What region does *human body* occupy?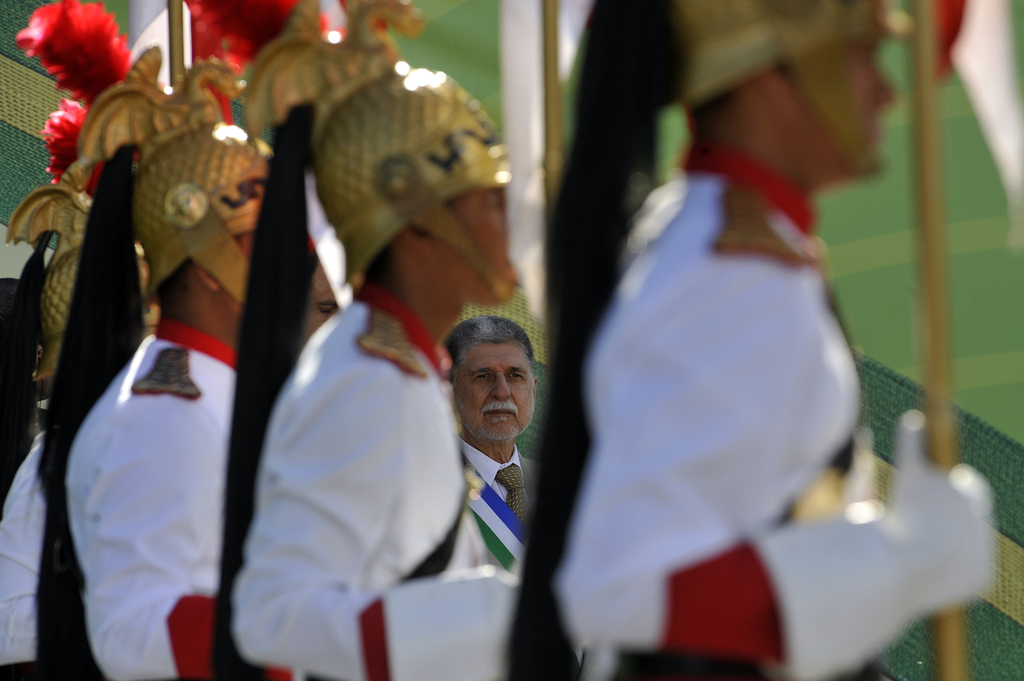
box=[538, 28, 929, 680].
